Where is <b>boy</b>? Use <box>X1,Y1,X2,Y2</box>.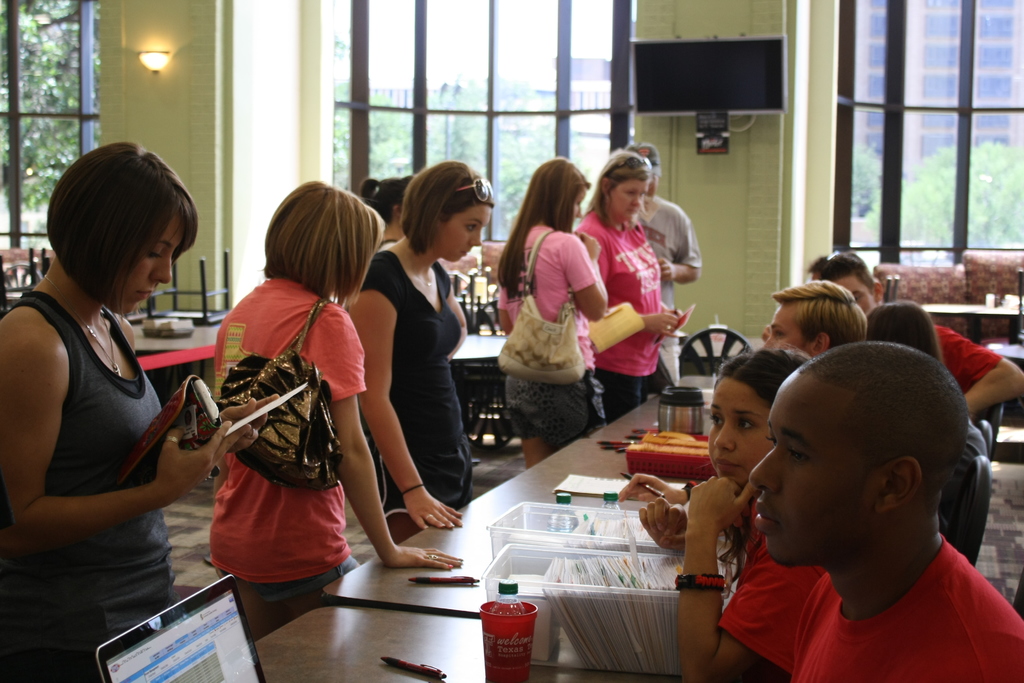
<box>669,338,1015,667</box>.
